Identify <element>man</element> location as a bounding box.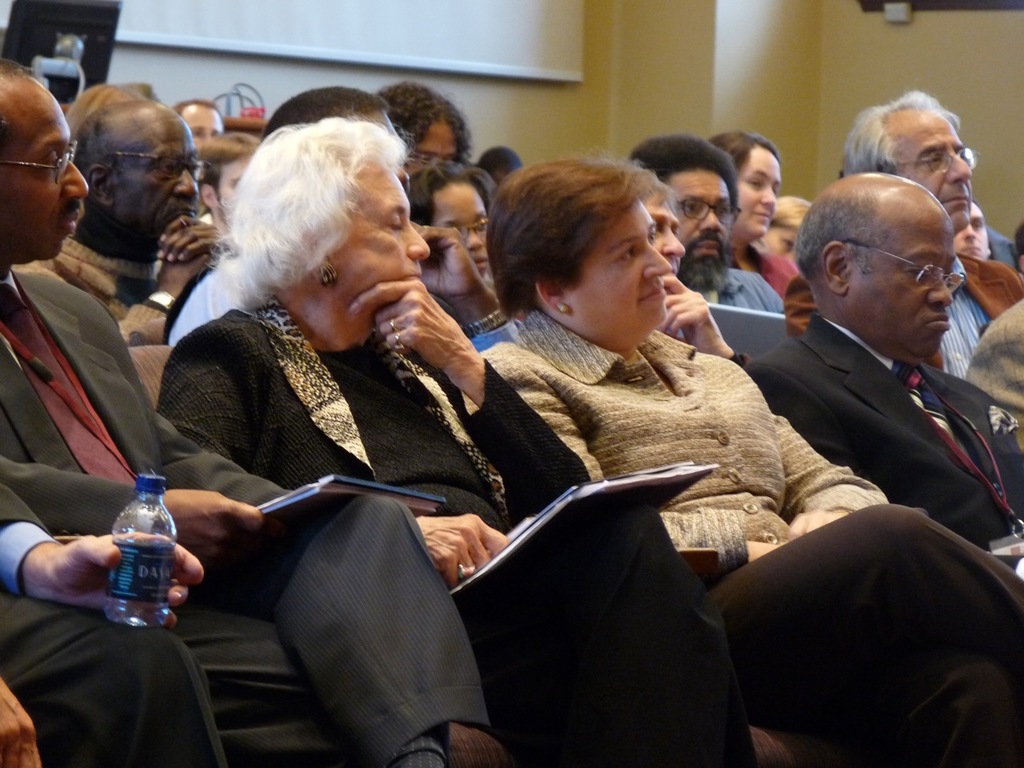
[x1=9, y1=98, x2=221, y2=346].
